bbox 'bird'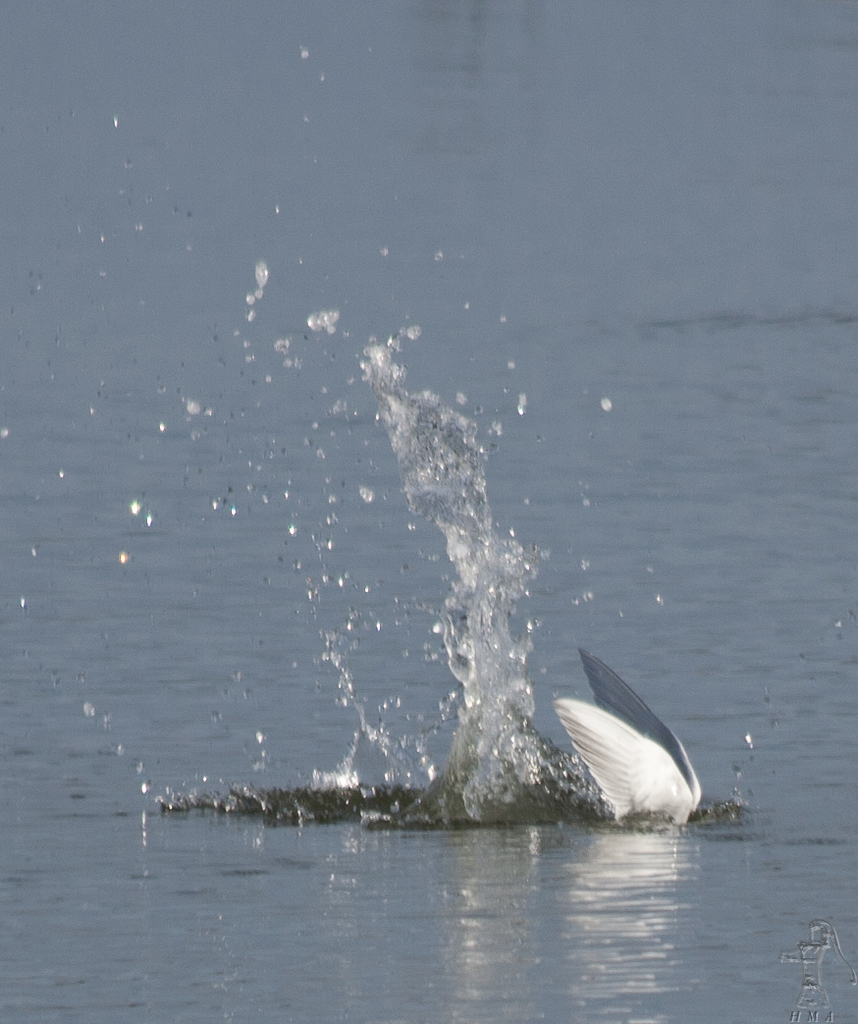
<bbox>552, 643, 692, 829</bbox>
